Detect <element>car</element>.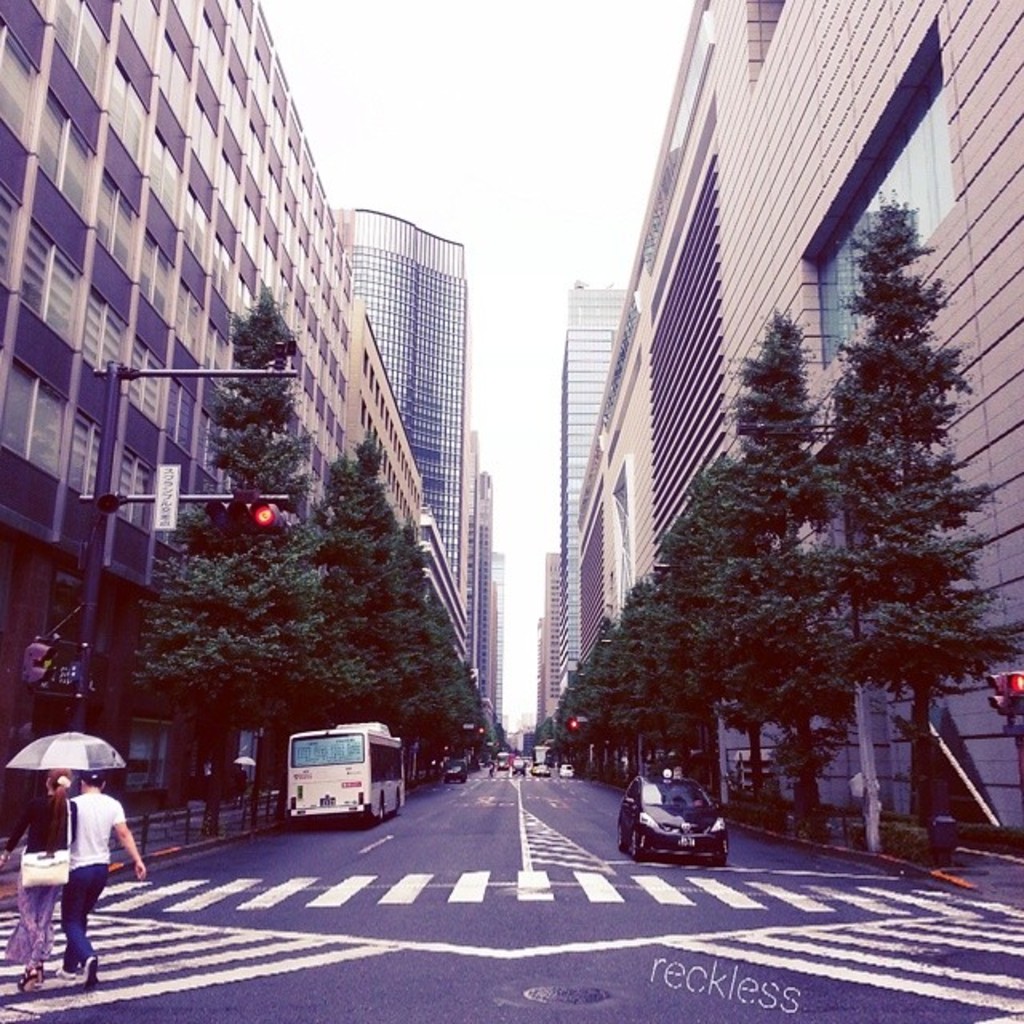
Detected at [440,758,470,784].
